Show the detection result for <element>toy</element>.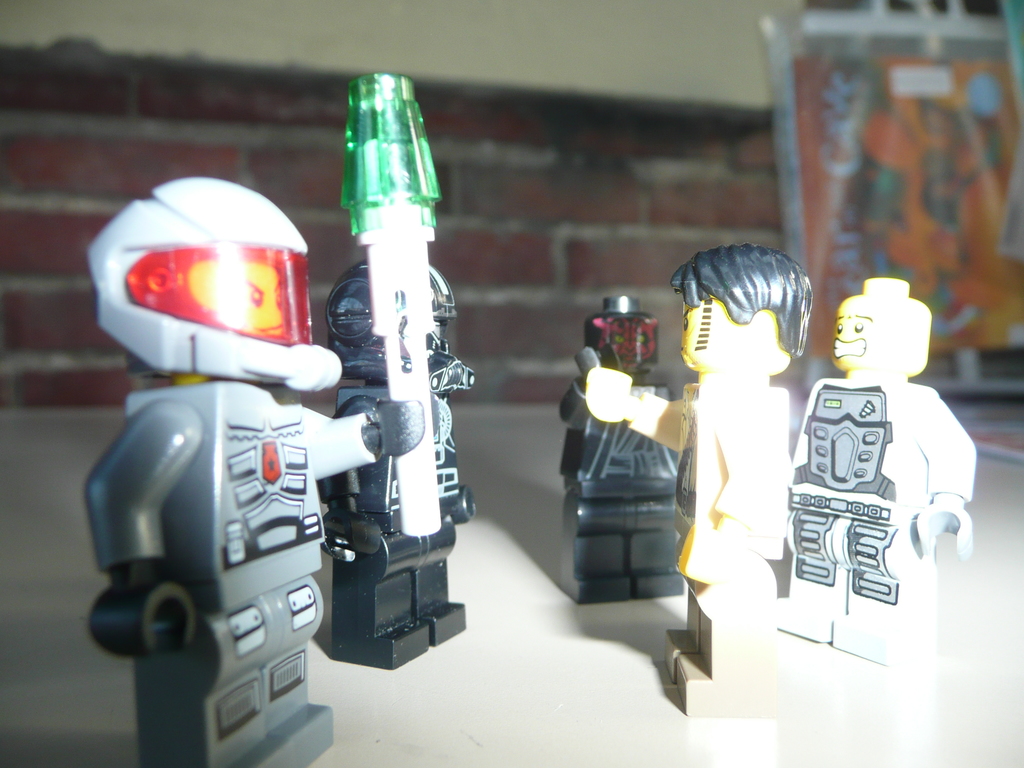
90,175,415,764.
